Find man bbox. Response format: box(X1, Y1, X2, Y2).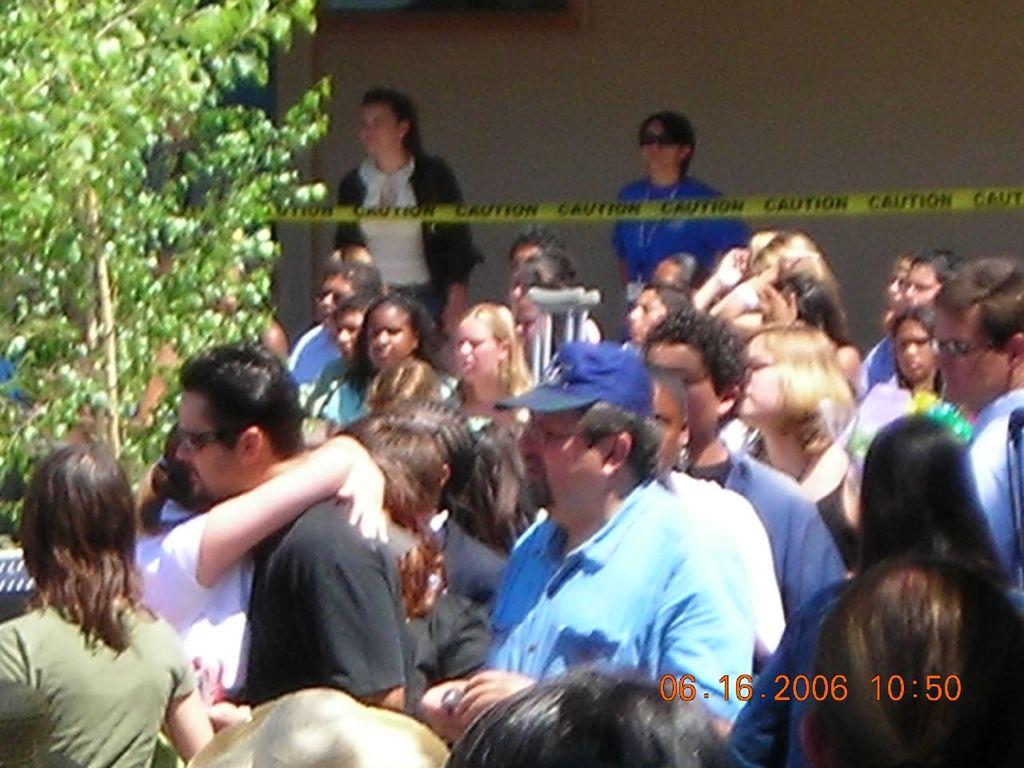
box(857, 247, 958, 399).
